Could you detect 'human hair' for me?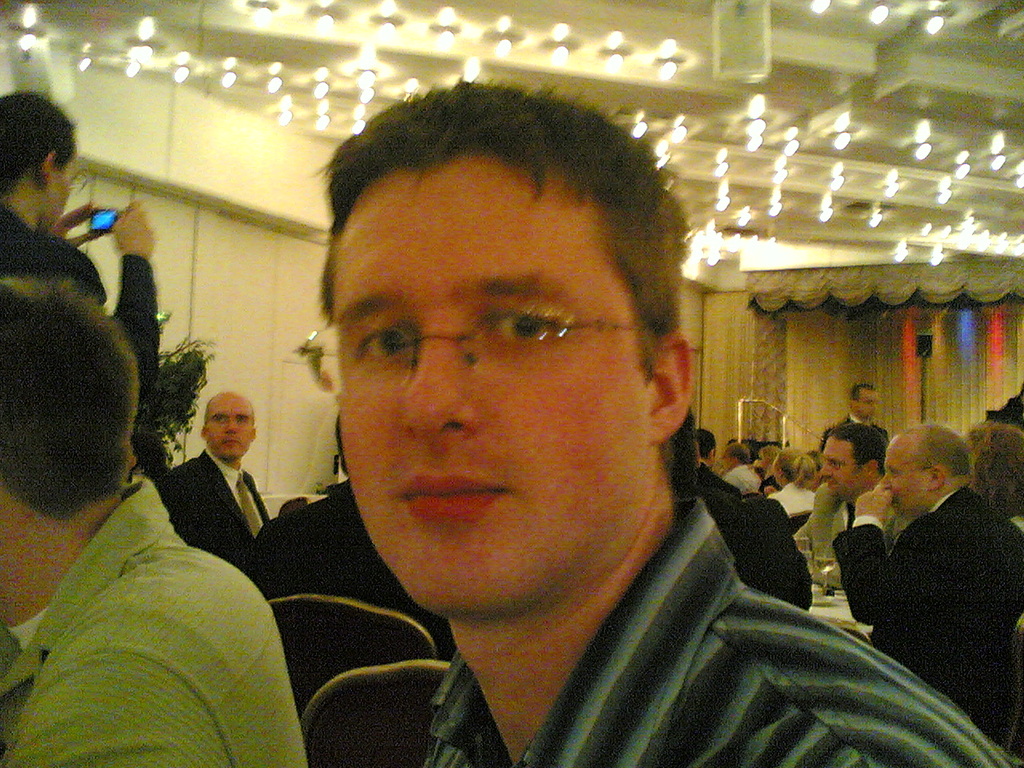
Detection result: (left=826, top=422, right=890, bottom=481).
